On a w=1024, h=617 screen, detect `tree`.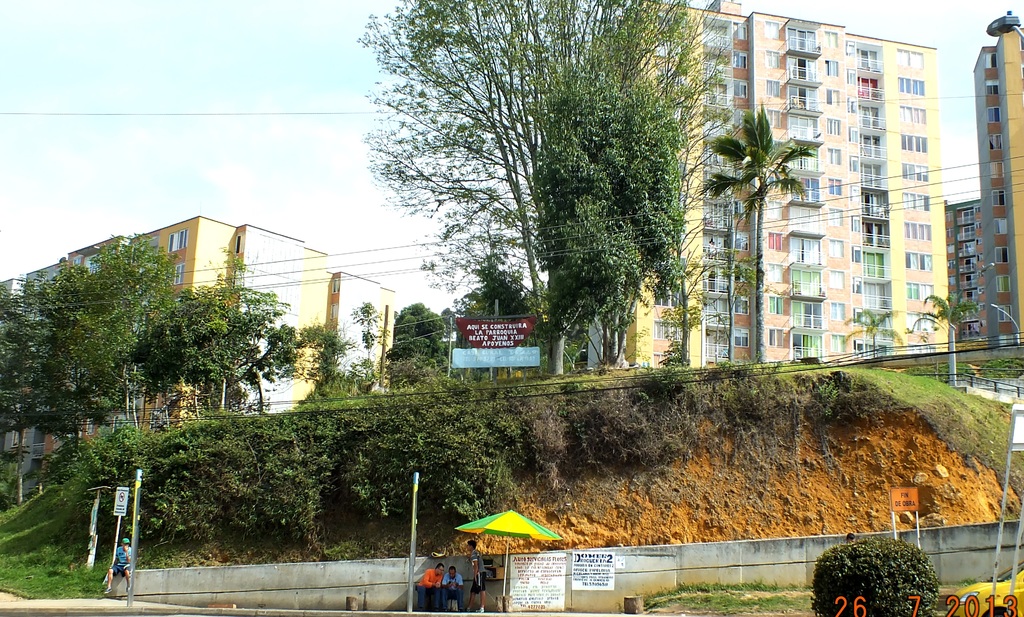
[left=696, top=219, right=764, bottom=370].
